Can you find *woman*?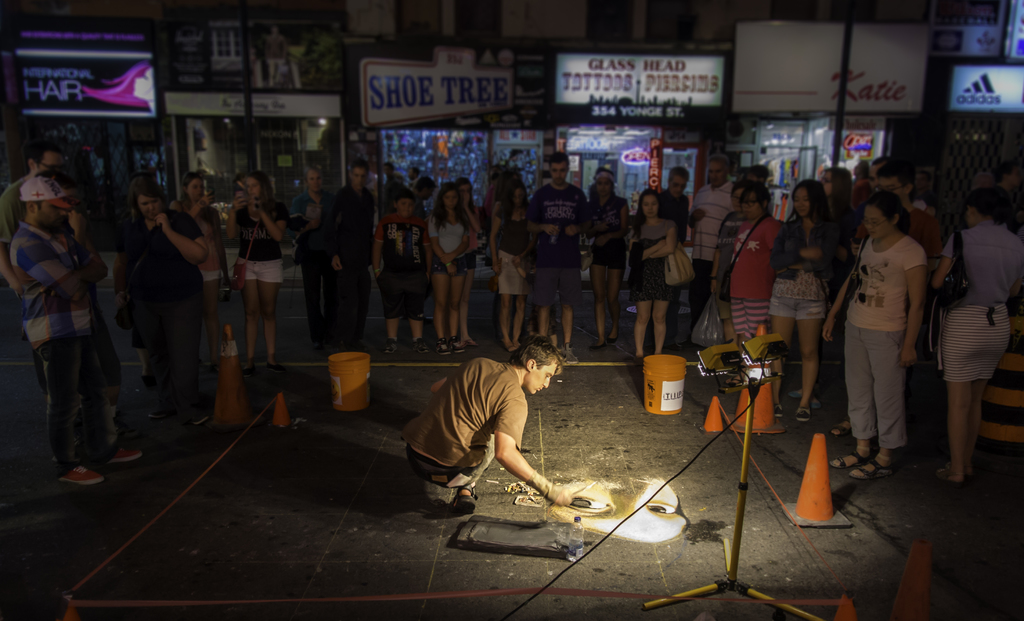
Yes, bounding box: [left=168, top=170, right=225, bottom=366].
